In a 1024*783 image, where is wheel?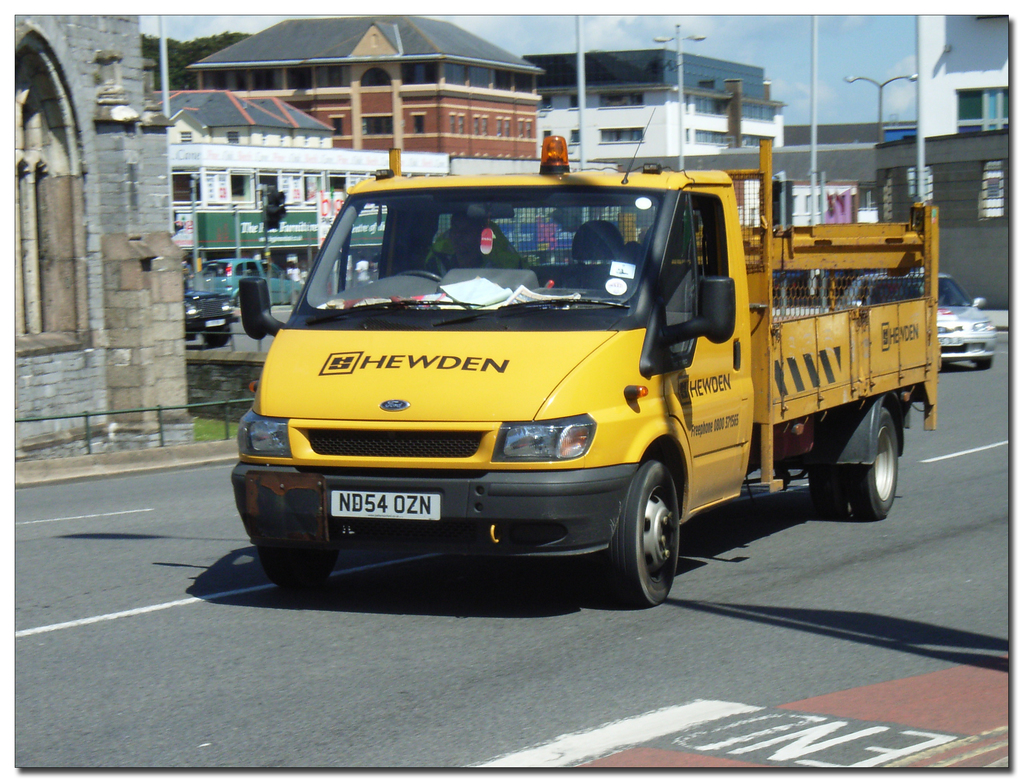
bbox=(202, 323, 227, 348).
